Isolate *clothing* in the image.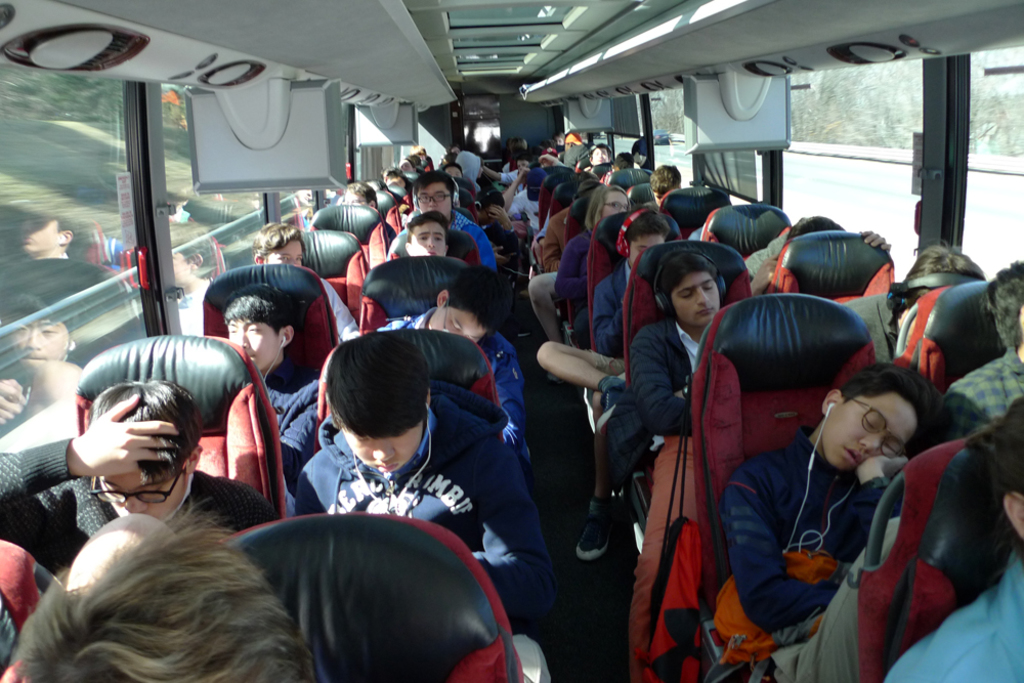
Isolated region: BBox(845, 269, 932, 356).
